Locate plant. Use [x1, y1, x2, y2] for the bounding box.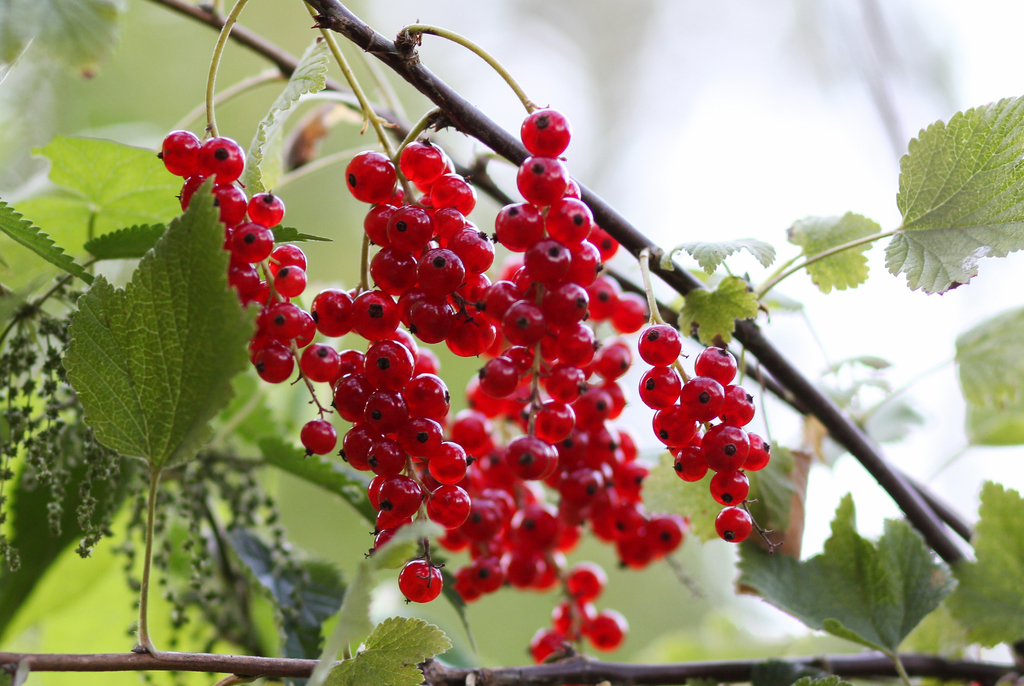
[0, 0, 1023, 685].
